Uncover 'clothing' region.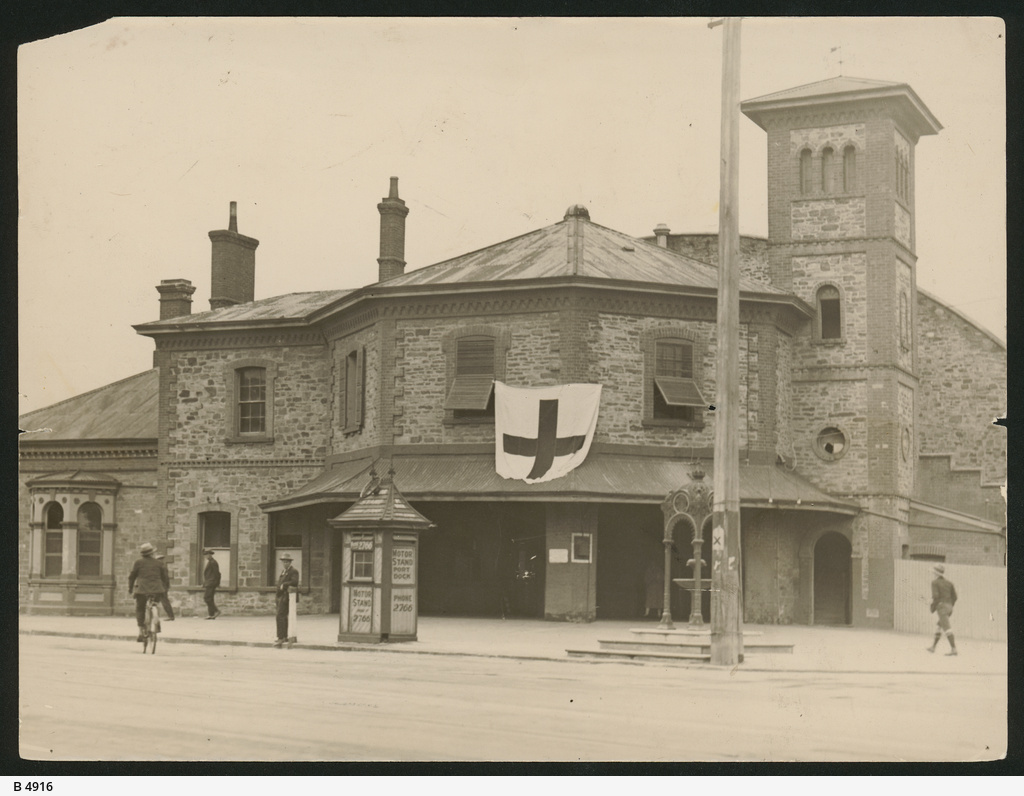
Uncovered: select_region(204, 562, 218, 615).
